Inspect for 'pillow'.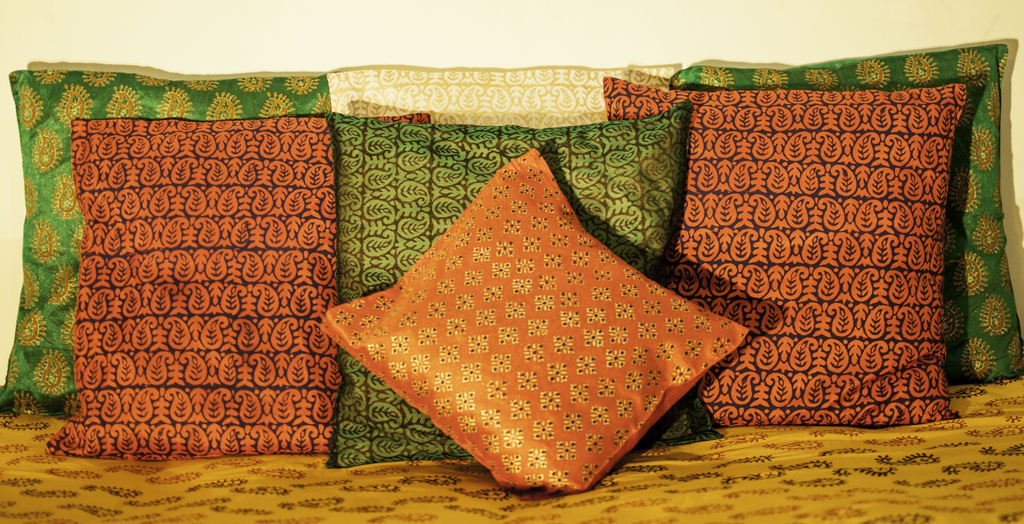
Inspection: [x1=675, y1=42, x2=1023, y2=386].
